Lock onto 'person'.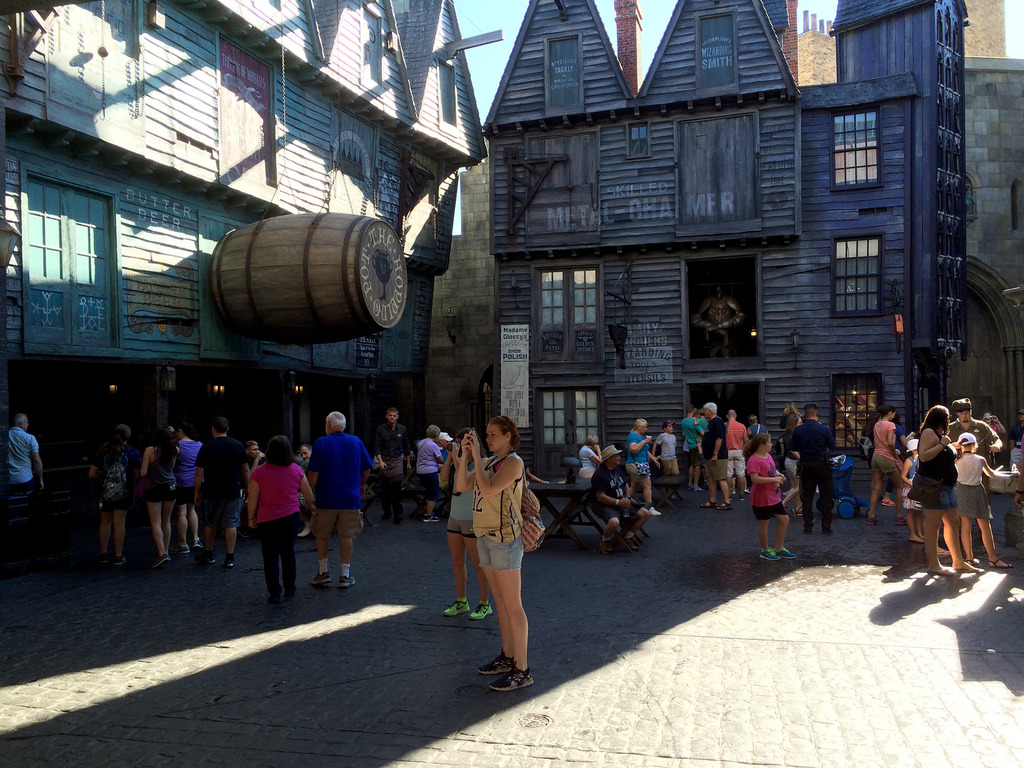
Locked: {"x1": 2, "y1": 409, "x2": 44, "y2": 492}.
